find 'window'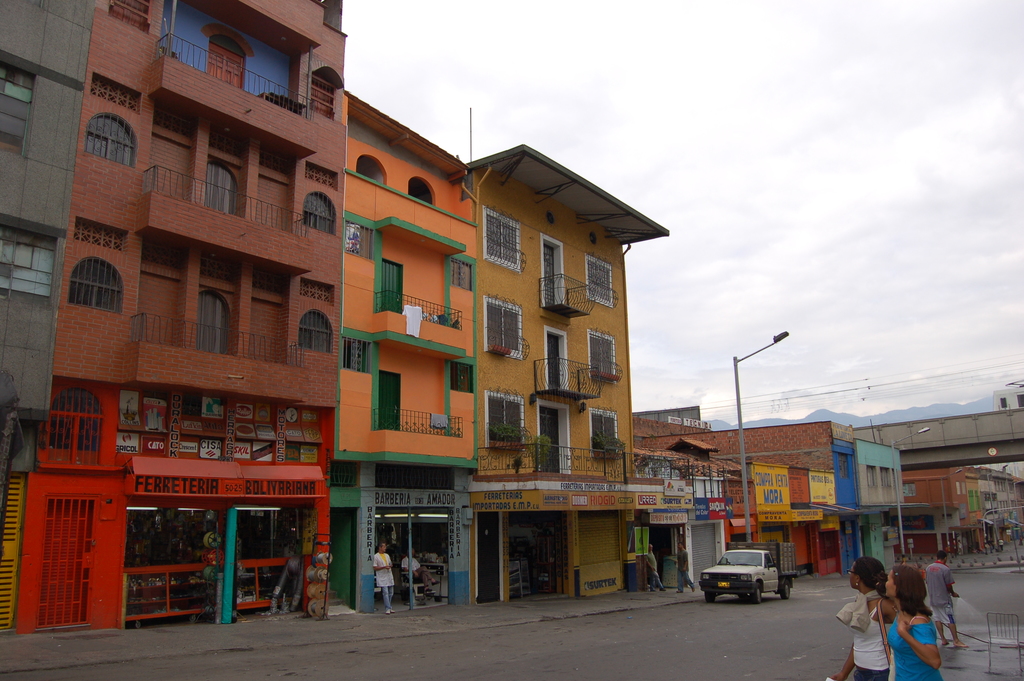
locate(458, 263, 477, 293)
